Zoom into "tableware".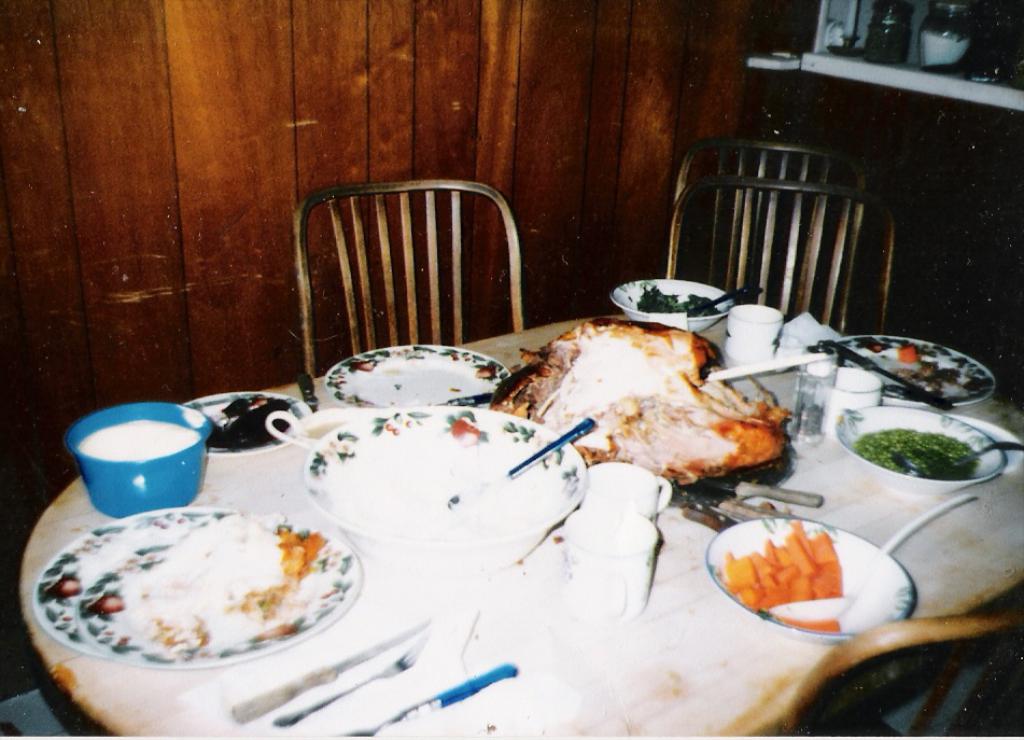
Zoom target: left=704, top=517, right=921, bottom=643.
